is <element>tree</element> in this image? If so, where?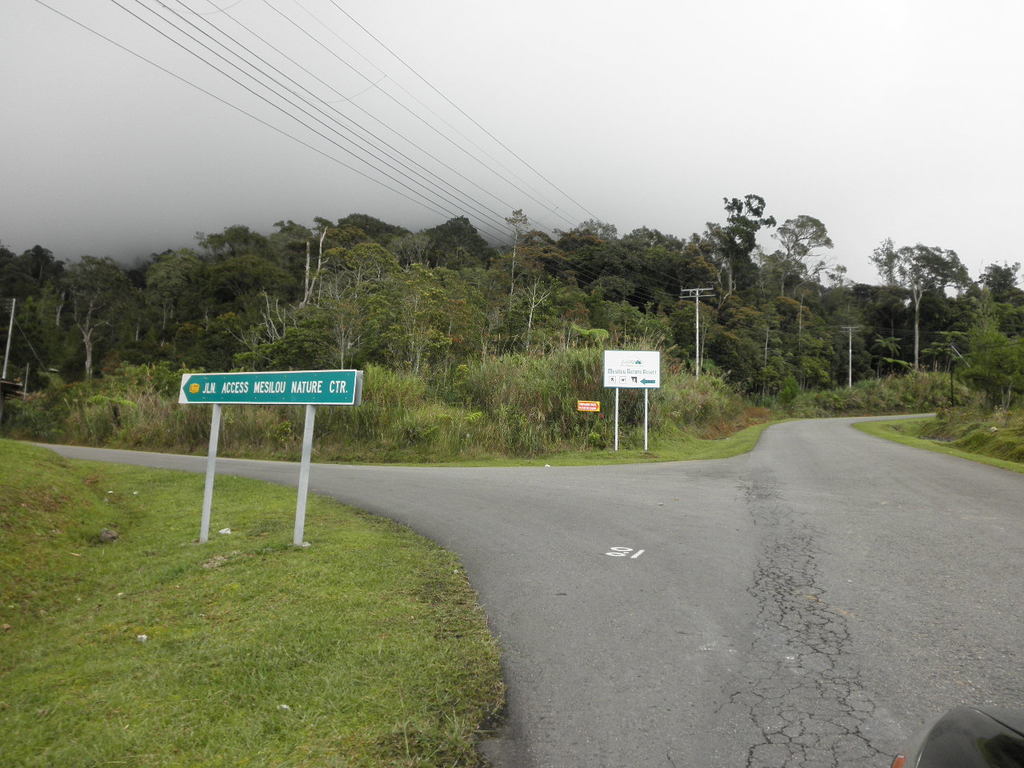
Yes, at (295, 258, 374, 366).
